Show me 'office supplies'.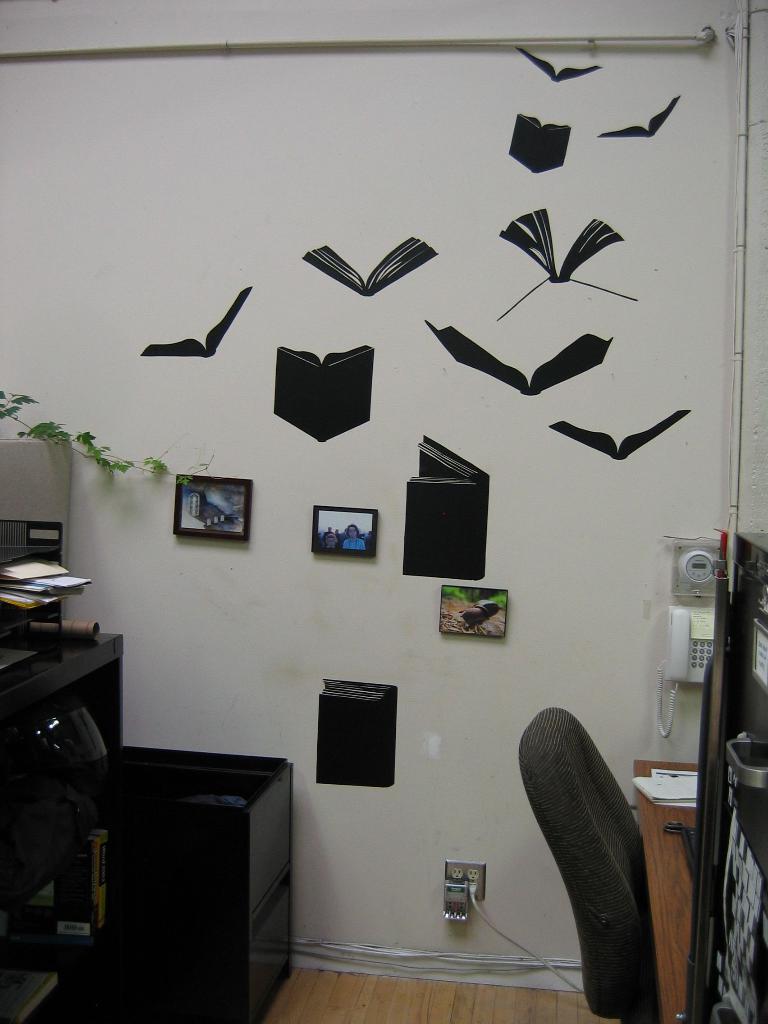
'office supplies' is here: 716, 524, 767, 1018.
